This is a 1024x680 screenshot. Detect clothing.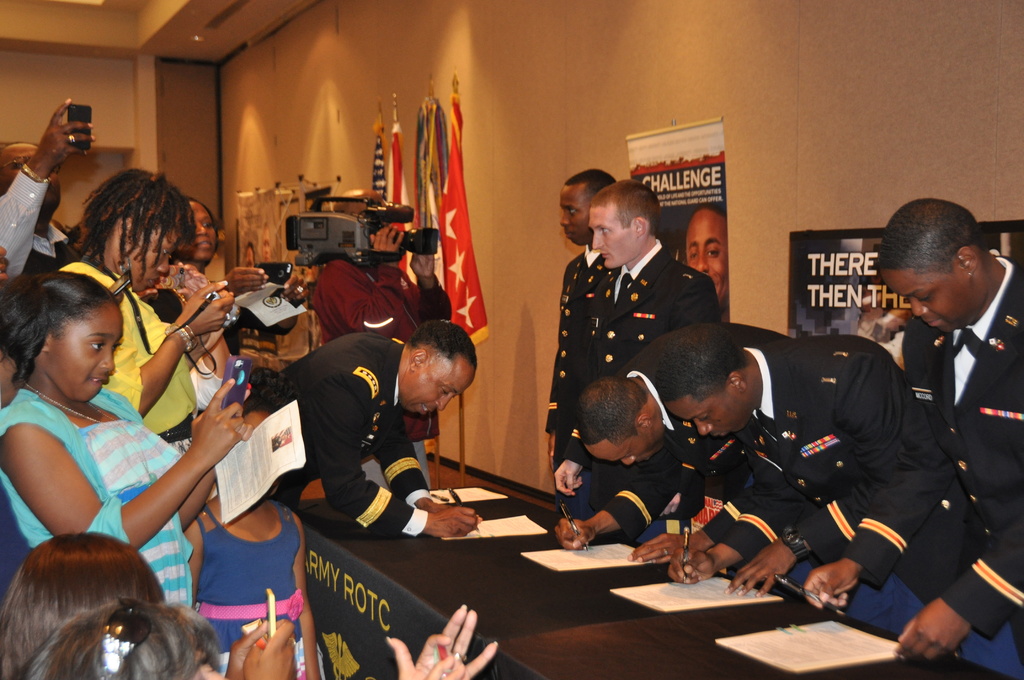
box(593, 234, 724, 380).
